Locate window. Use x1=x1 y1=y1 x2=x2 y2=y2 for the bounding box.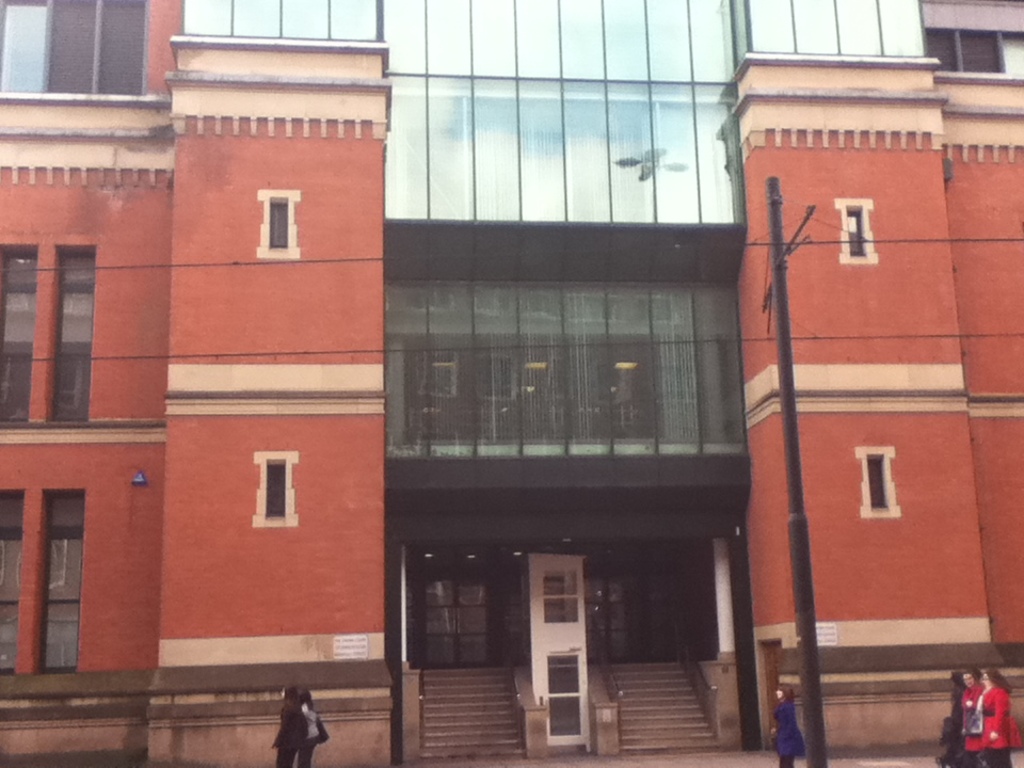
x1=257 y1=460 x2=292 y2=522.
